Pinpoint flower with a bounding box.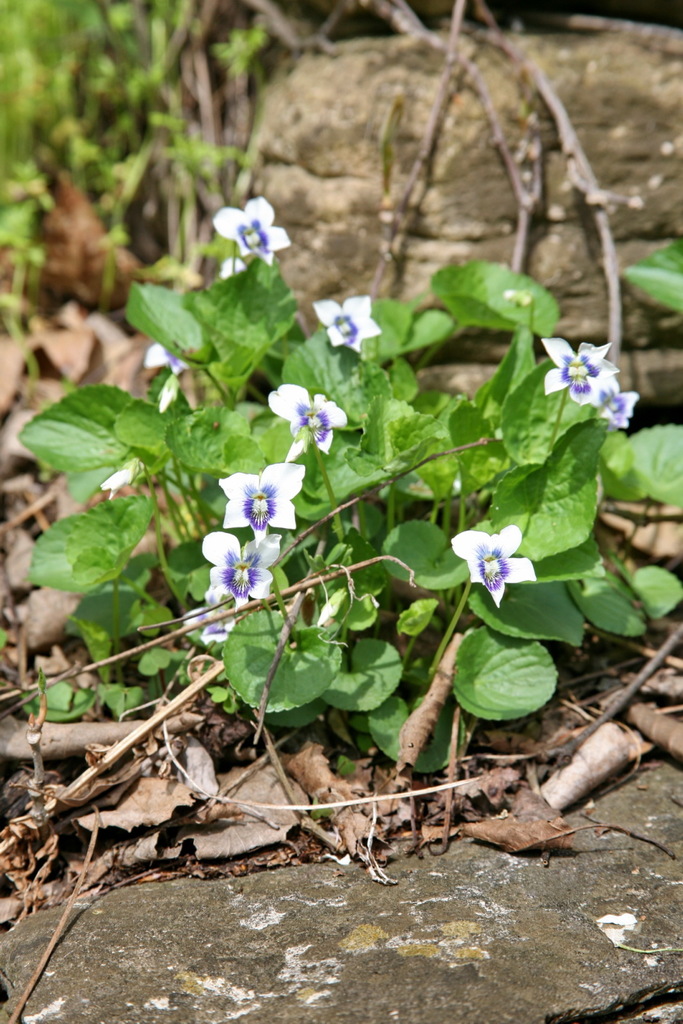
{"x1": 458, "y1": 520, "x2": 533, "y2": 588}.
